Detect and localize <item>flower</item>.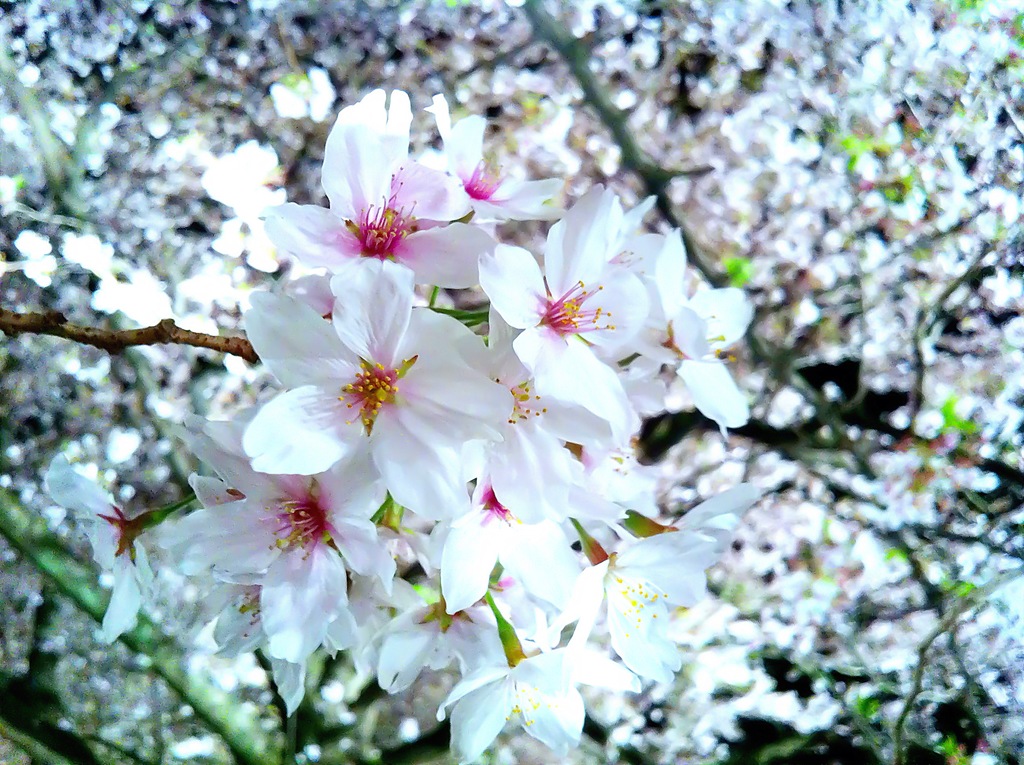
Localized at <box>45,451,153,650</box>.
